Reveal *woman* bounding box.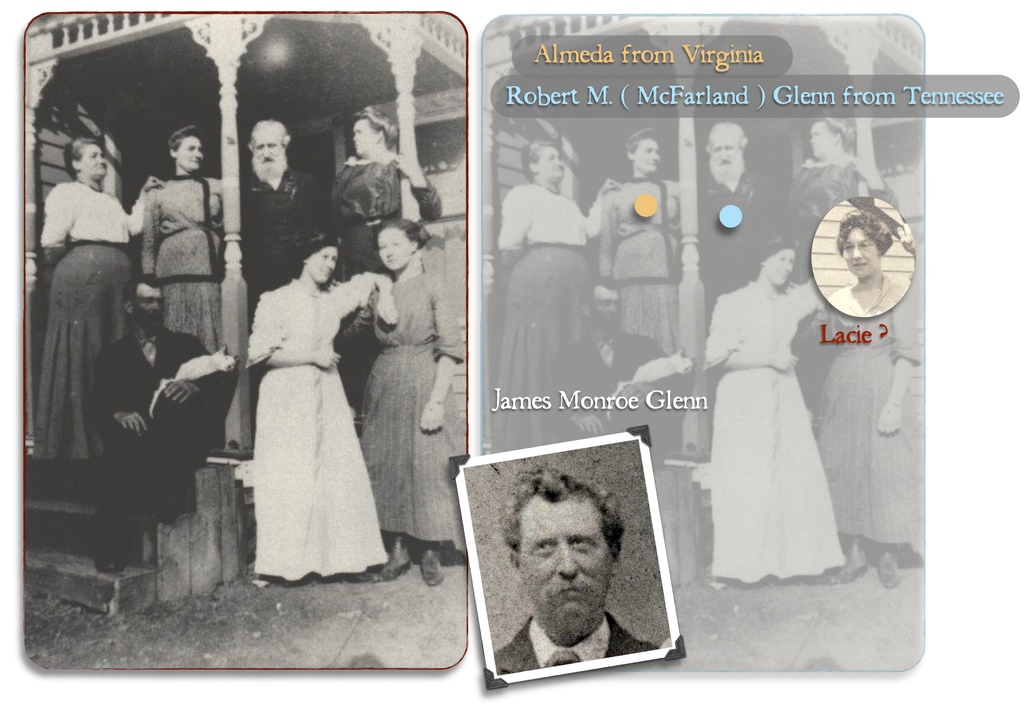
Revealed: bbox=(781, 108, 900, 410).
